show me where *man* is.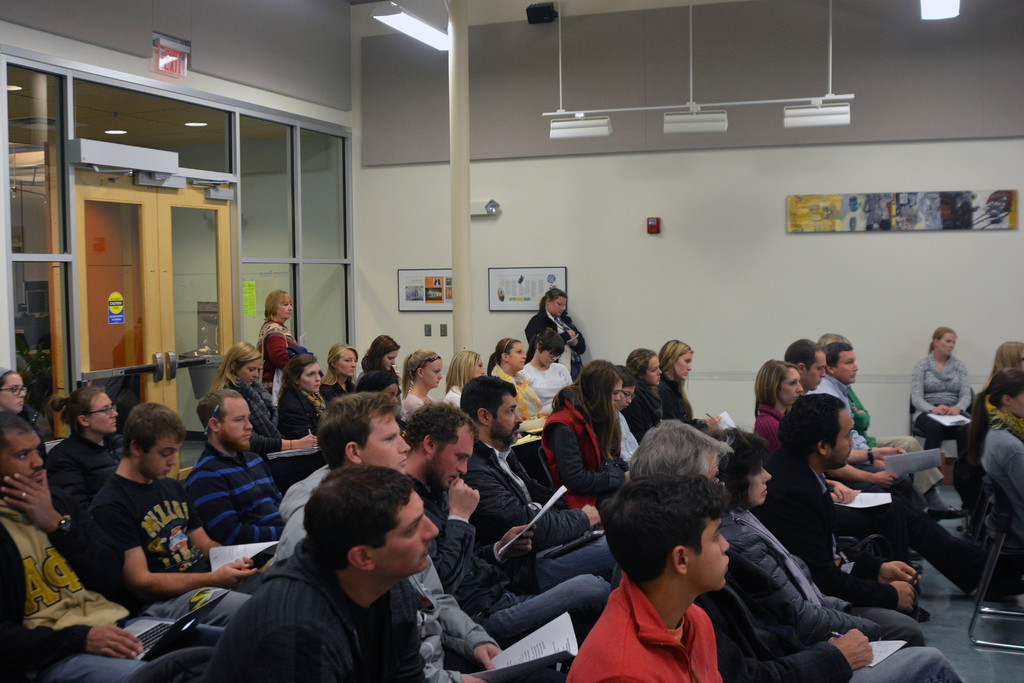
*man* is at <box>207,466,438,682</box>.
